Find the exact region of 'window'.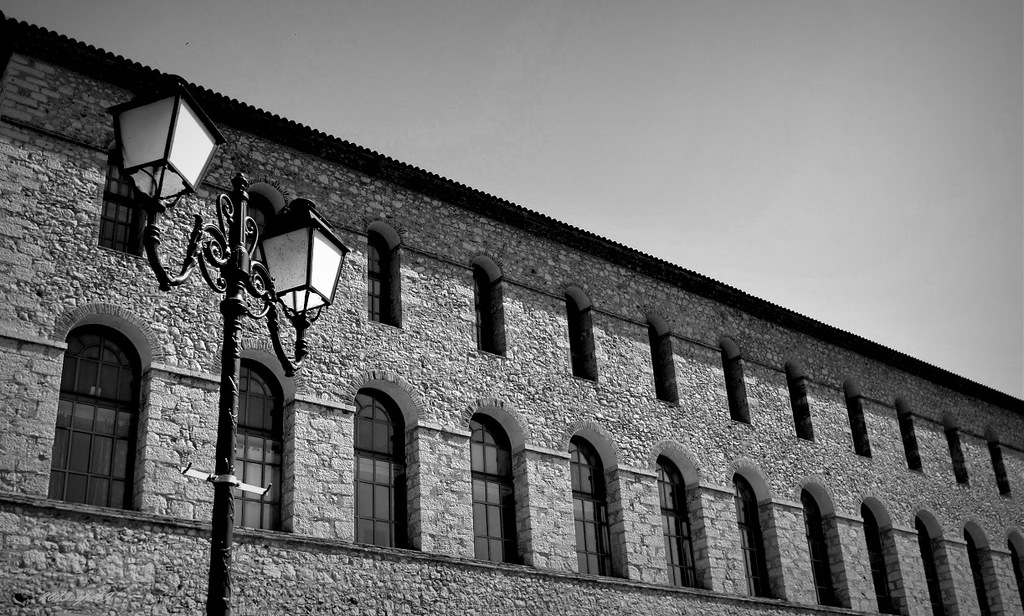
Exact region: [578,436,614,576].
